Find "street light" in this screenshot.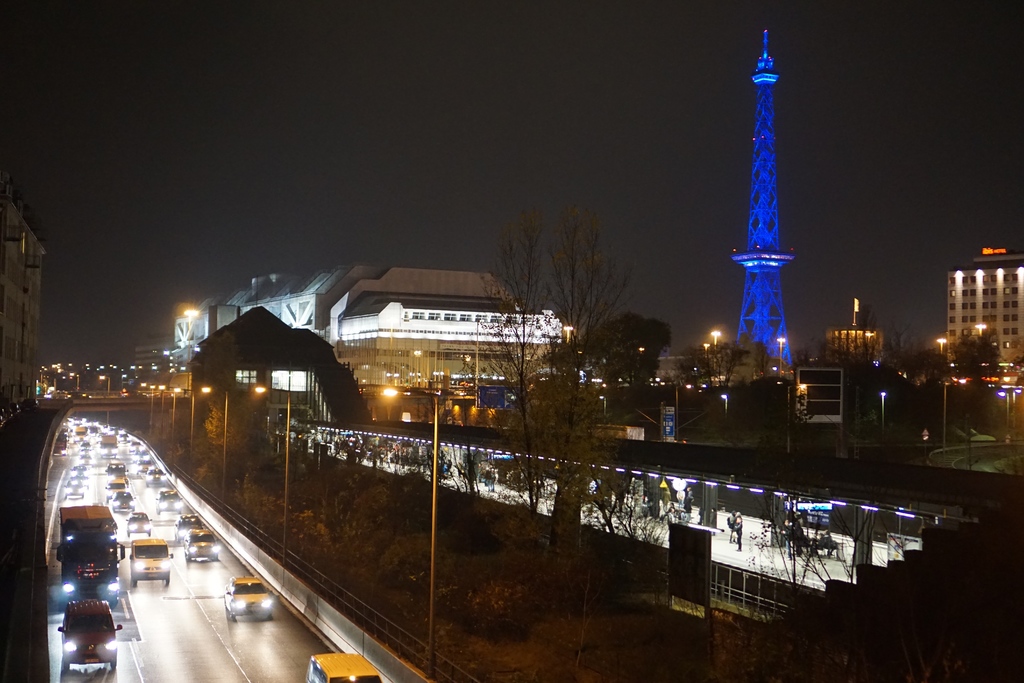
The bounding box for "street light" is [940,375,966,454].
